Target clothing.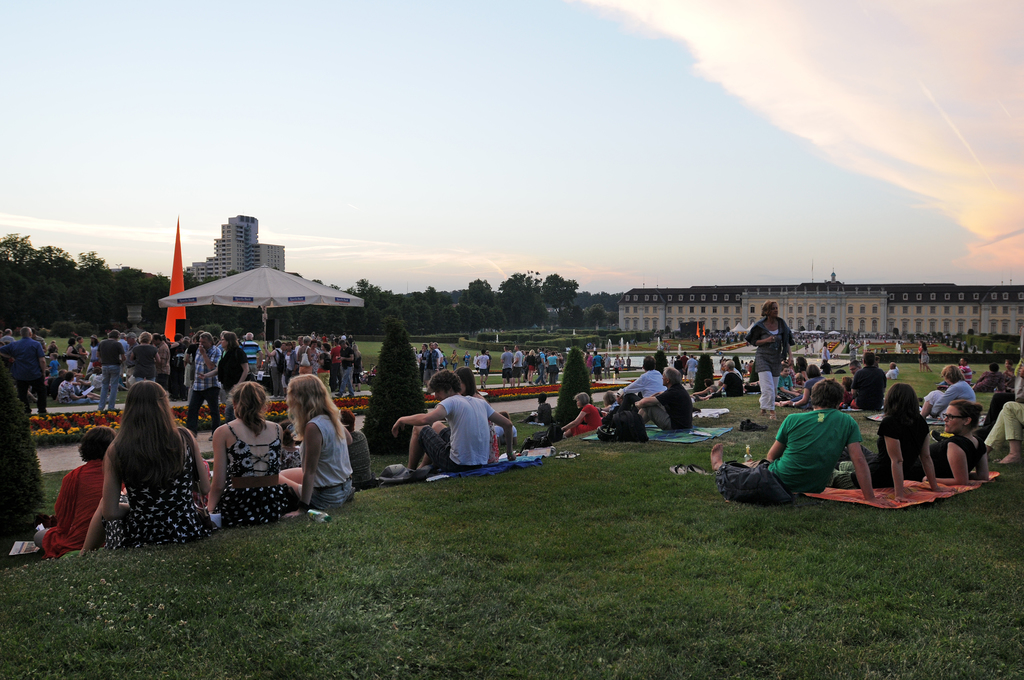
Target region: (573, 402, 611, 434).
